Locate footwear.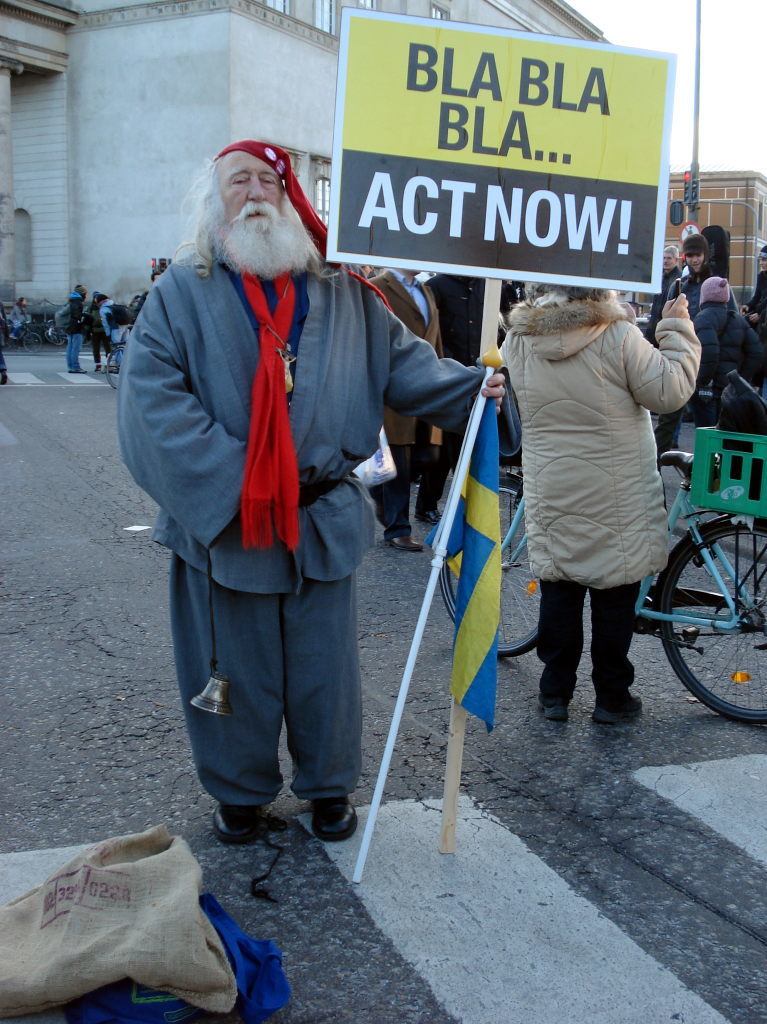
Bounding box: {"left": 208, "top": 801, "right": 264, "bottom": 847}.
